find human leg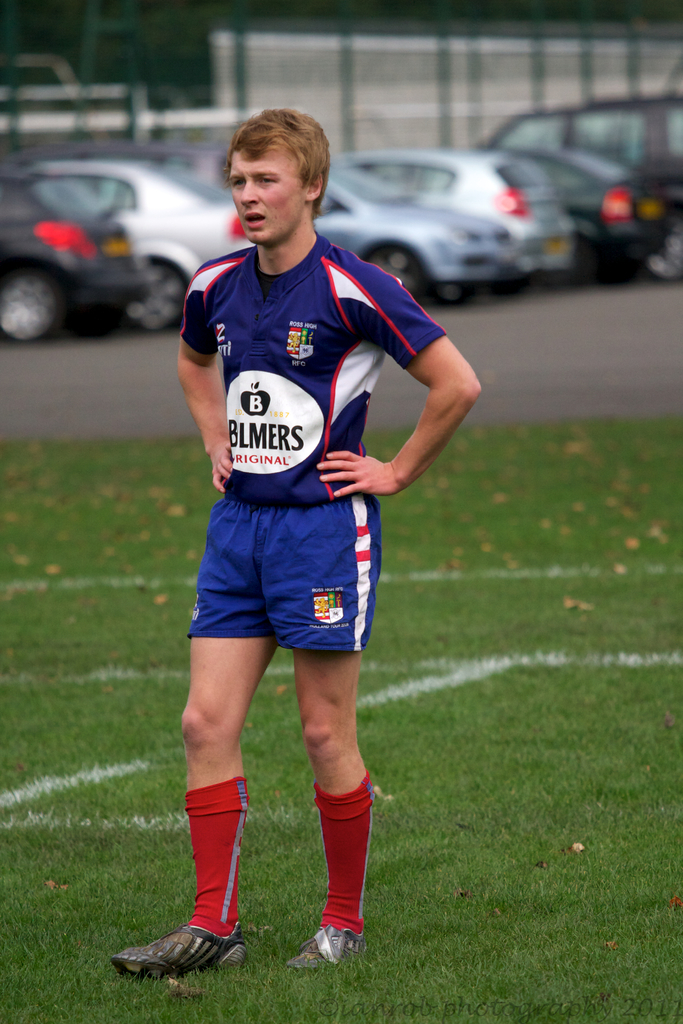
[left=110, top=563, right=246, bottom=975]
